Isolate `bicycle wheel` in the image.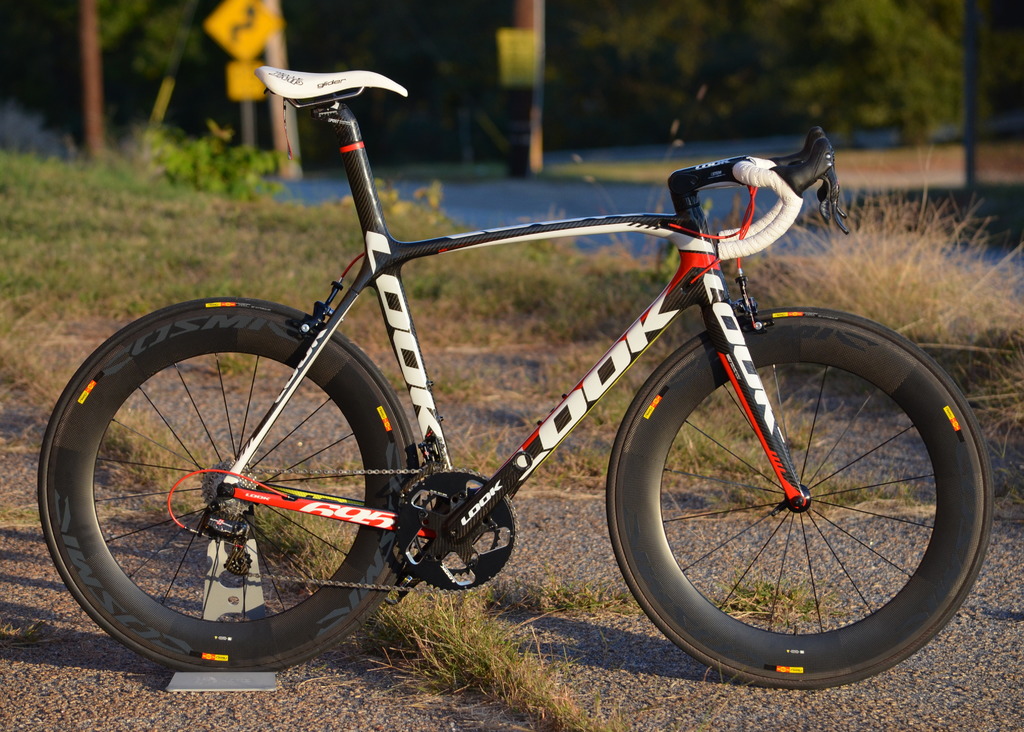
Isolated region: bbox=(36, 313, 415, 685).
